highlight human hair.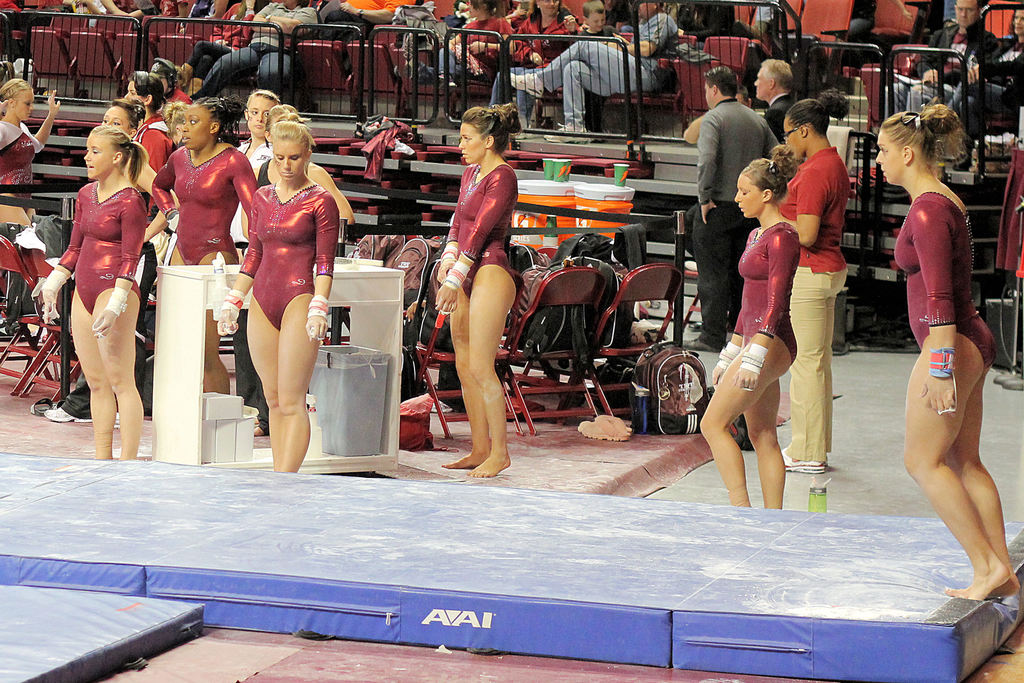
Highlighted region: box(580, 0, 606, 18).
